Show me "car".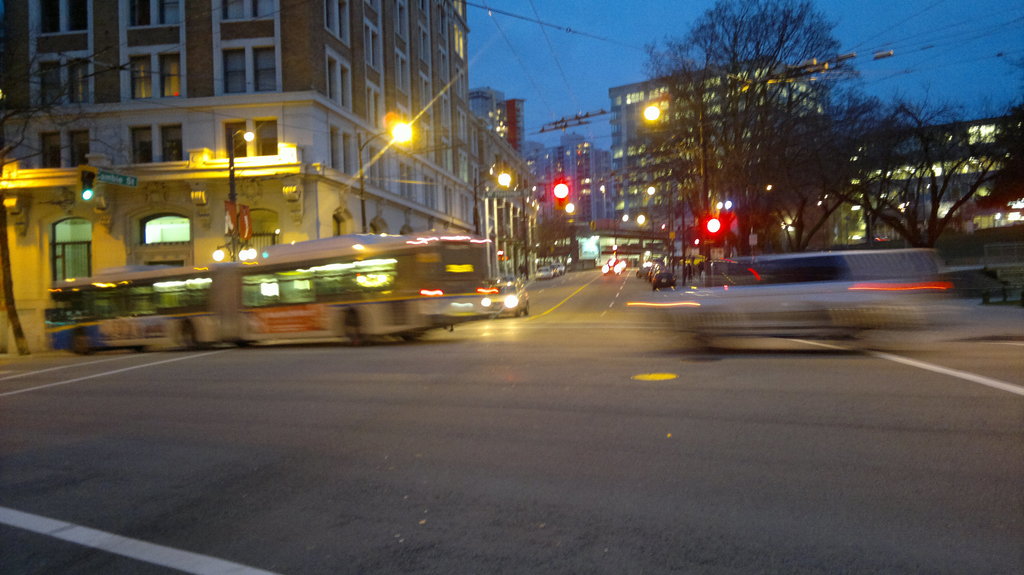
"car" is here: 480,270,525,313.
